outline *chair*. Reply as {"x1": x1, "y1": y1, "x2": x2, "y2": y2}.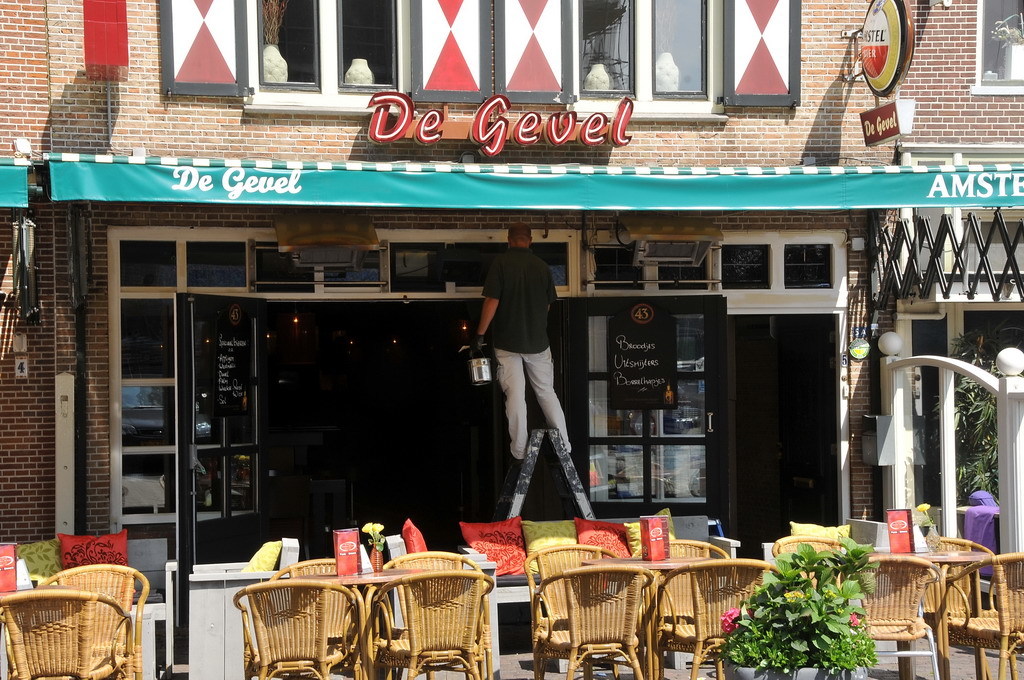
{"x1": 937, "y1": 552, "x2": 1023, "y2": 679}.
